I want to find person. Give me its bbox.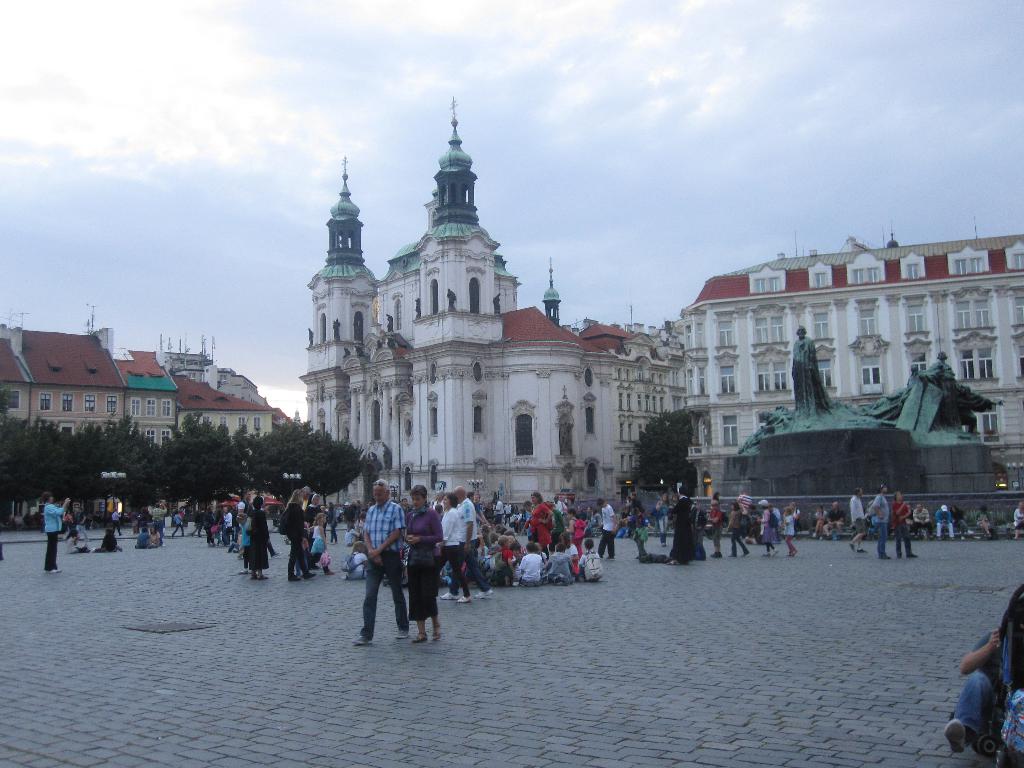
652/494/672/543.
